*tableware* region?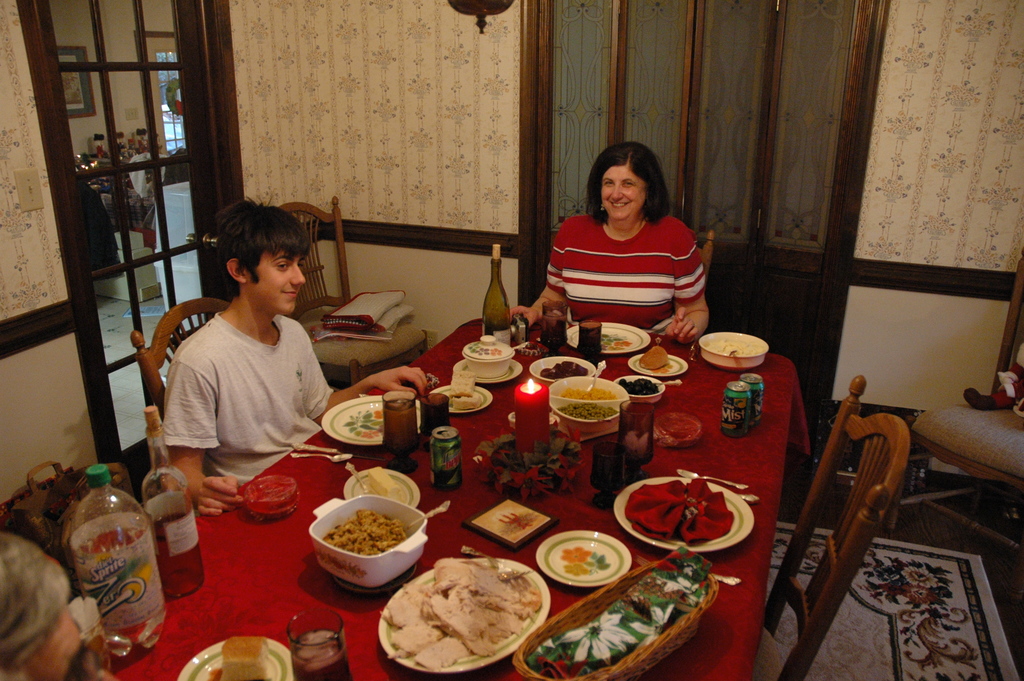
bbox=[178, 636, 299, 680]
